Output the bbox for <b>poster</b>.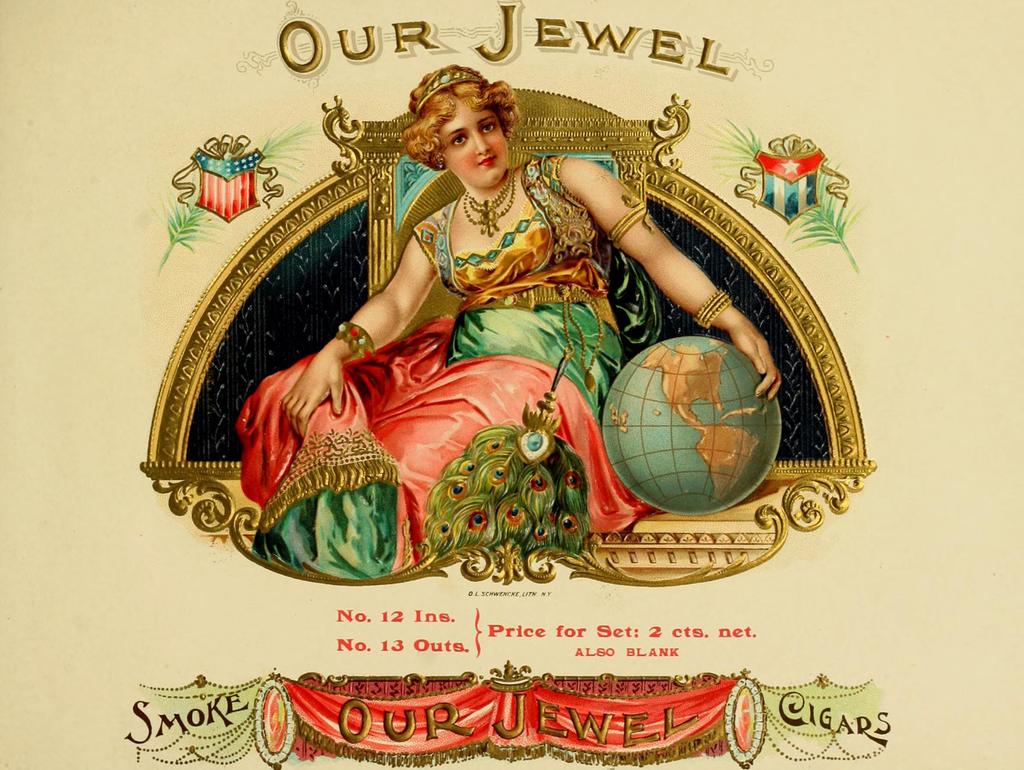
<bbox>0, 0, 1023, 769</bbox>.
